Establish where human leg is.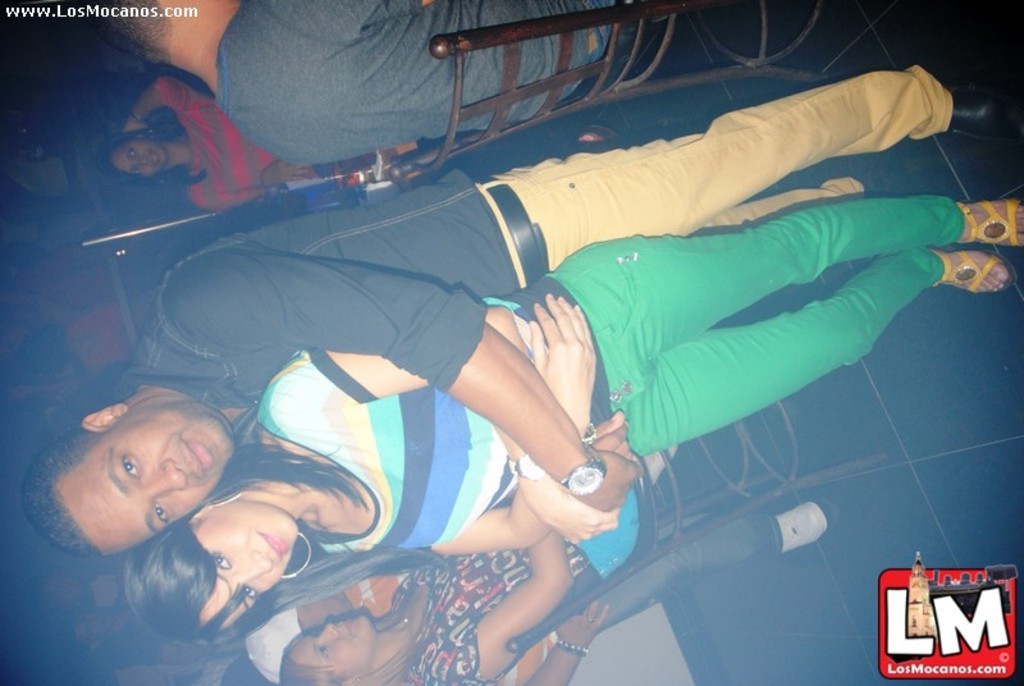
Established at (593, 244, 1019, 459).
